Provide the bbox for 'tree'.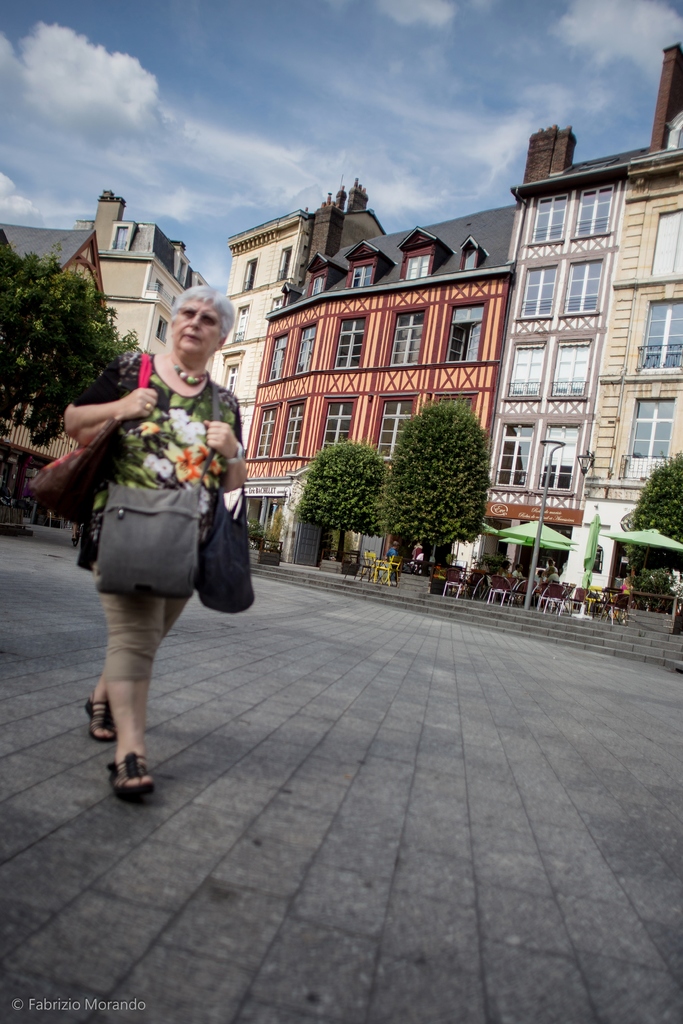
295/444/397/556.
